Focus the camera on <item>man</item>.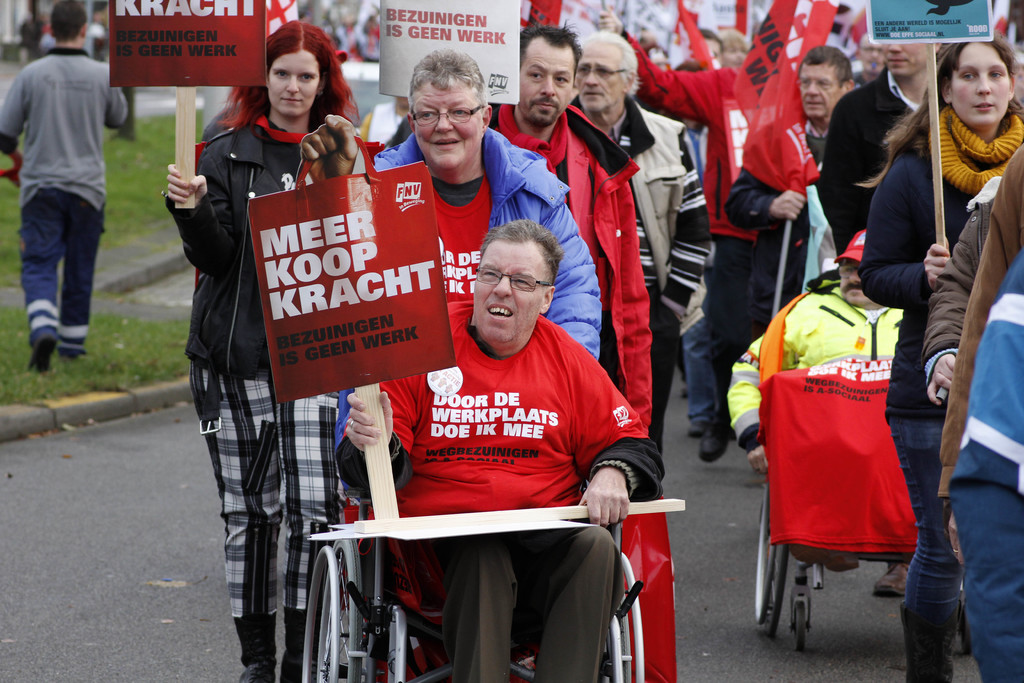
Focus region: left=10, top=10, right=120, bottom=383.
